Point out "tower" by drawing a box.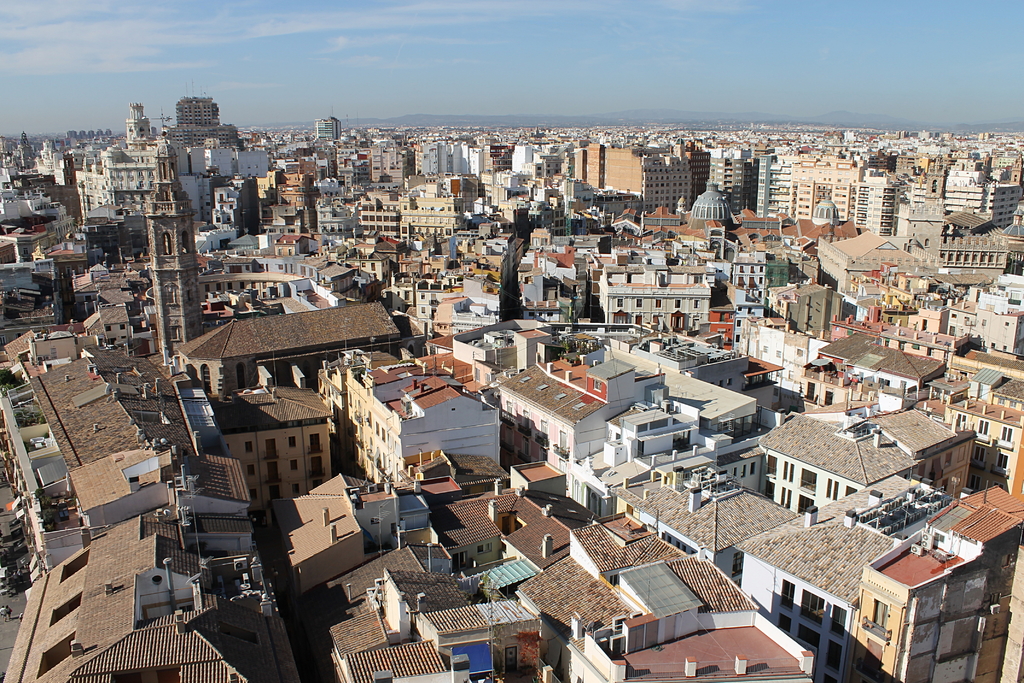
crop(330, 119, 340, 136).
